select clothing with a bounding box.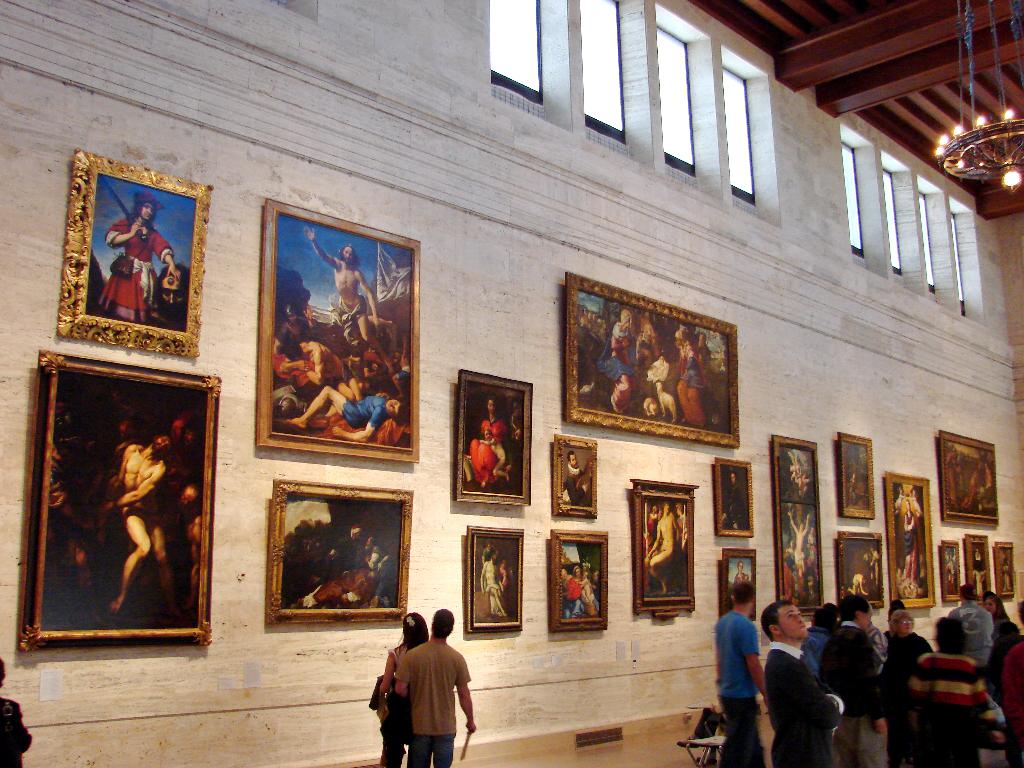
left=598, top=322, right=628, bottom=387.
